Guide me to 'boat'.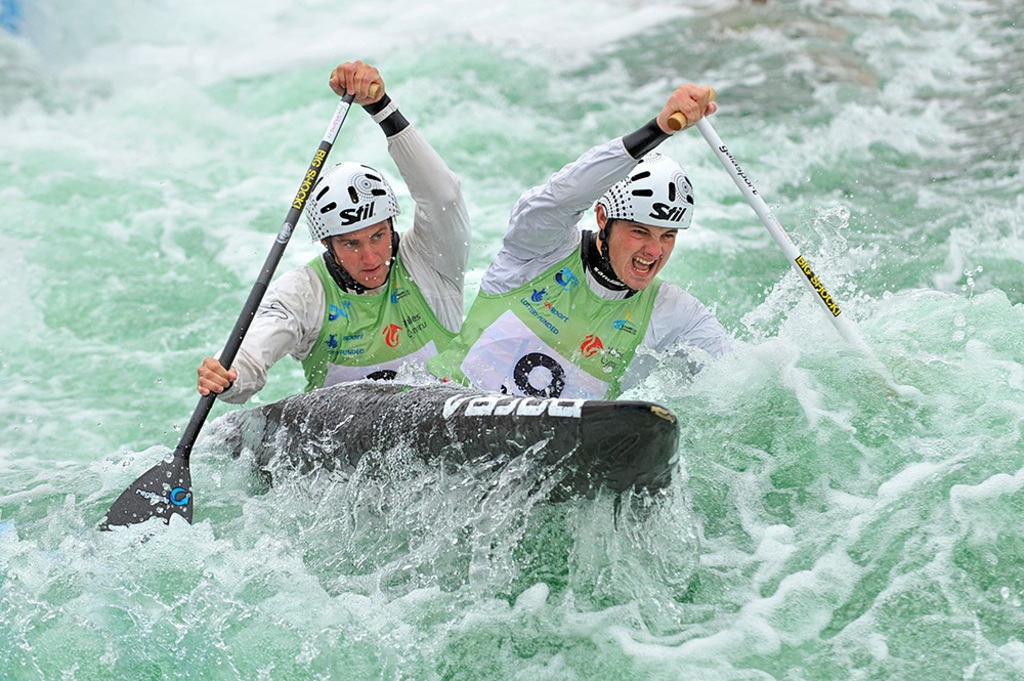
Guidance: bbox=[90, 329, 726, 530].
